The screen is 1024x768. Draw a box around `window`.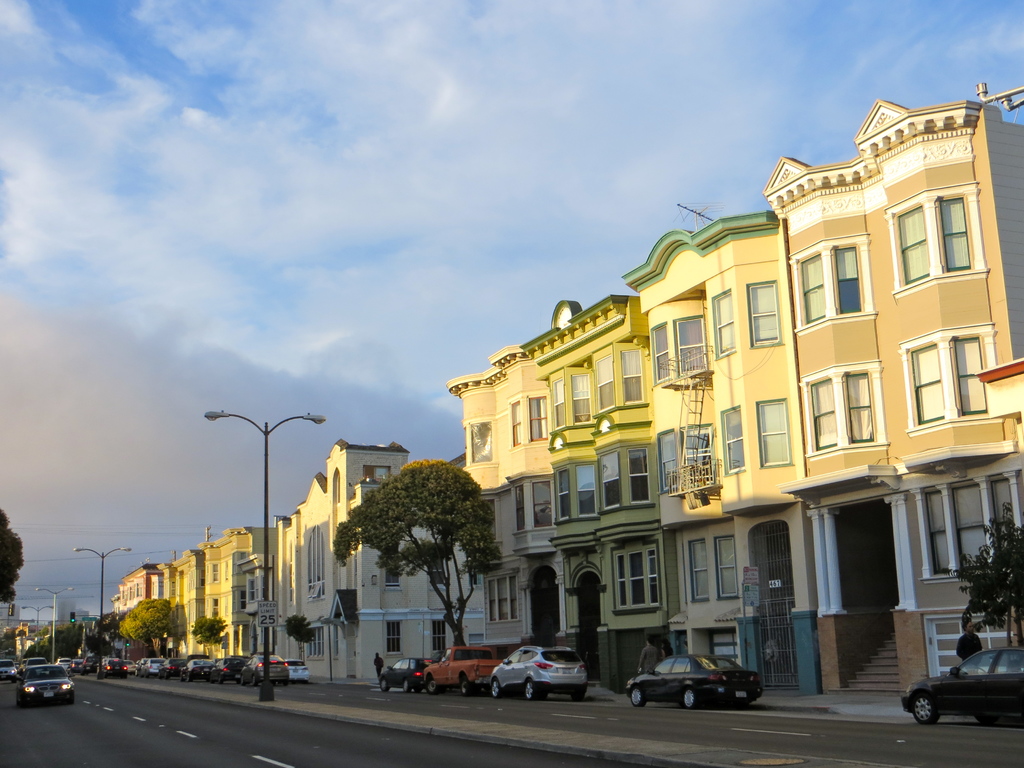
{"x1": 335, "y1": 625, "x2": 339, "y2": 660}.
